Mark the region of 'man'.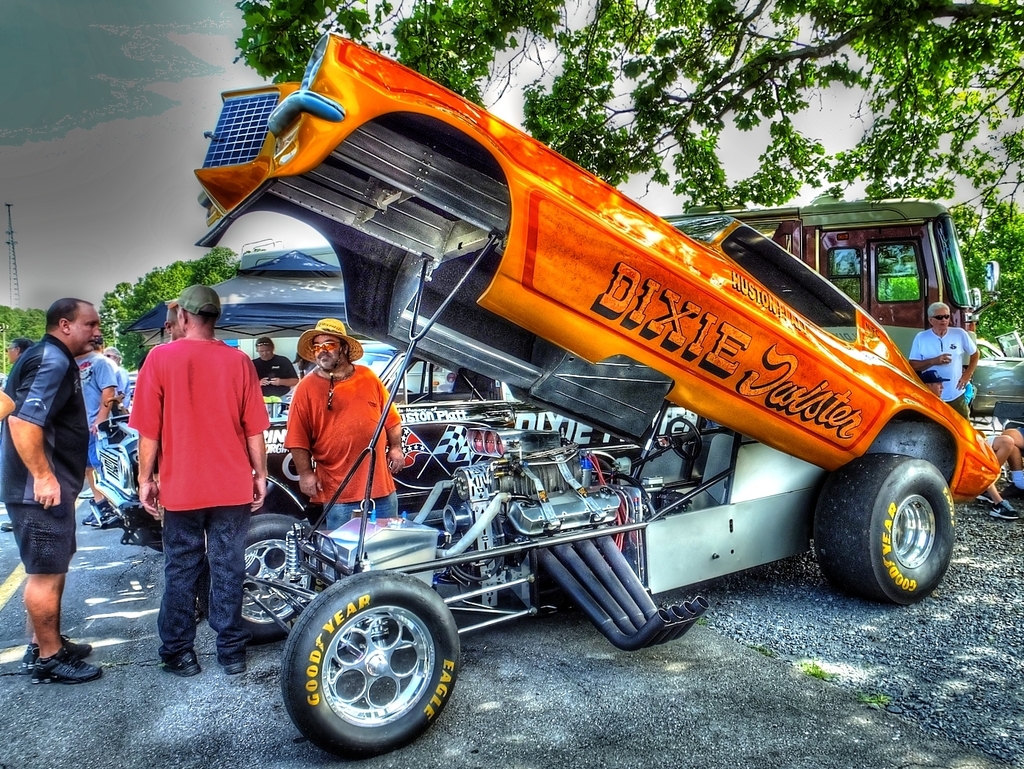
Region: <box>283,314,408,532</box>.
